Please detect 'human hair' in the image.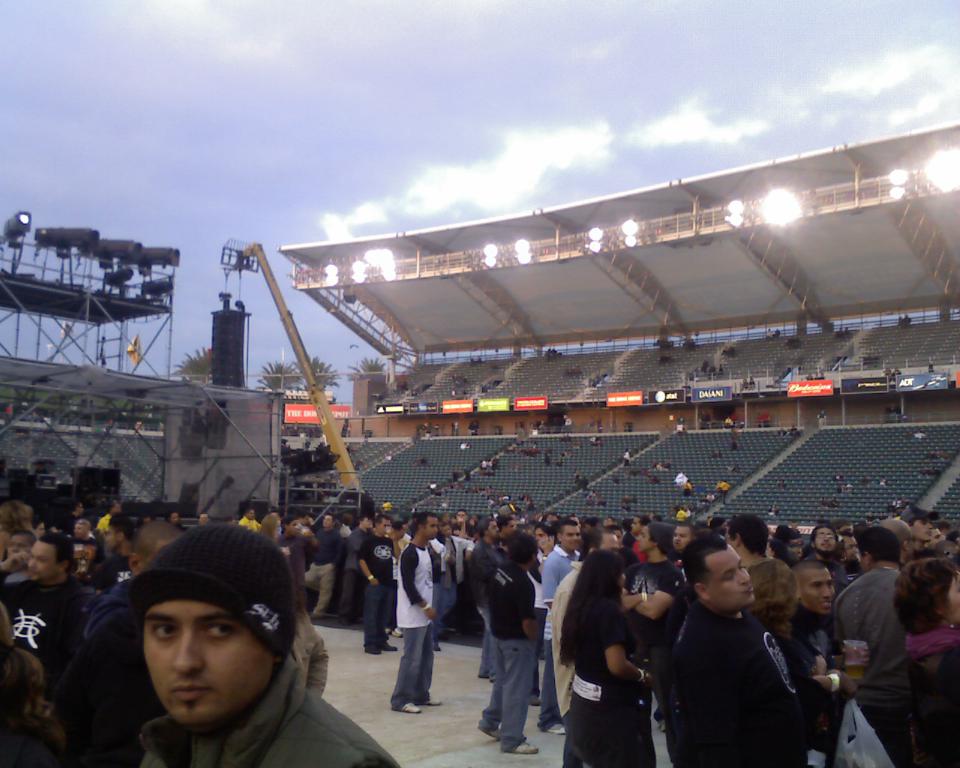
left=416, top=512, right=439, bottom=527.
